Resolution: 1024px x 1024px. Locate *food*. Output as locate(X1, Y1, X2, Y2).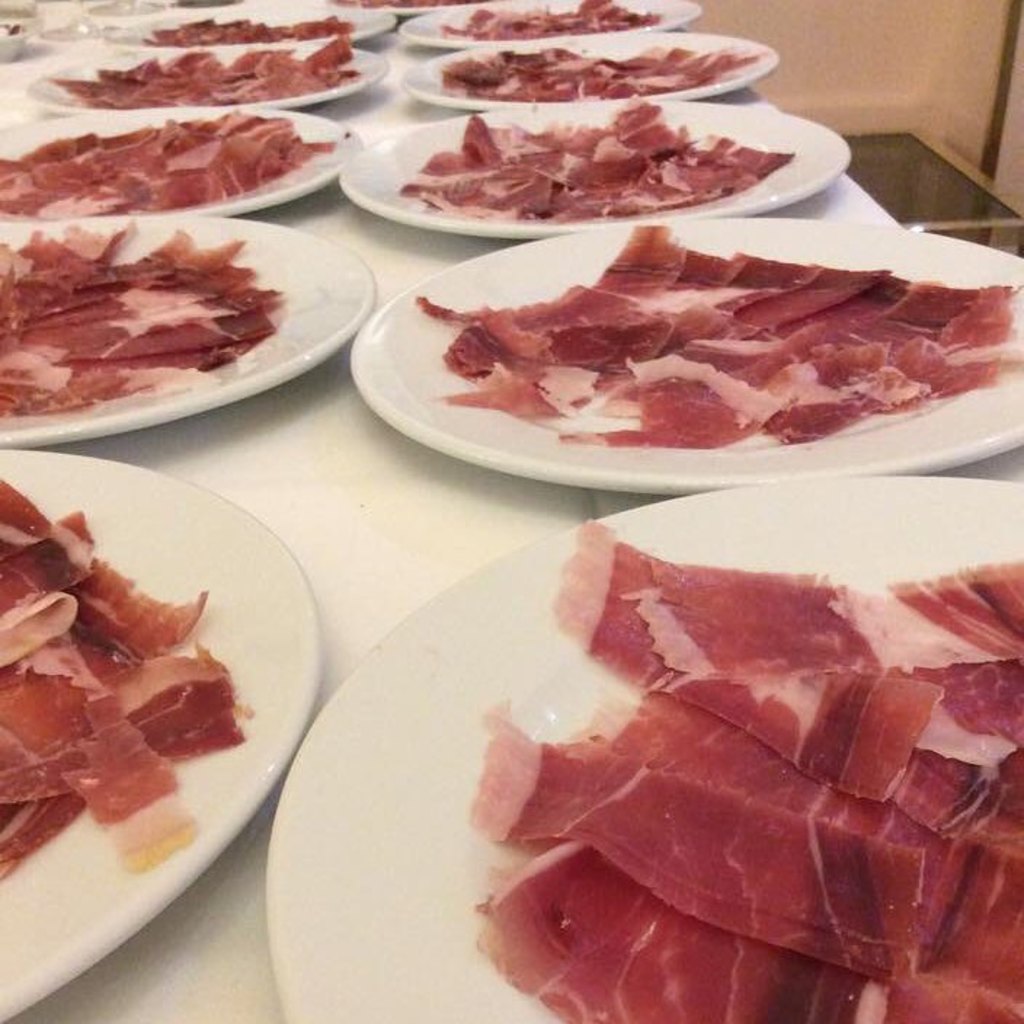
locate(329, 0, 458, 15).
